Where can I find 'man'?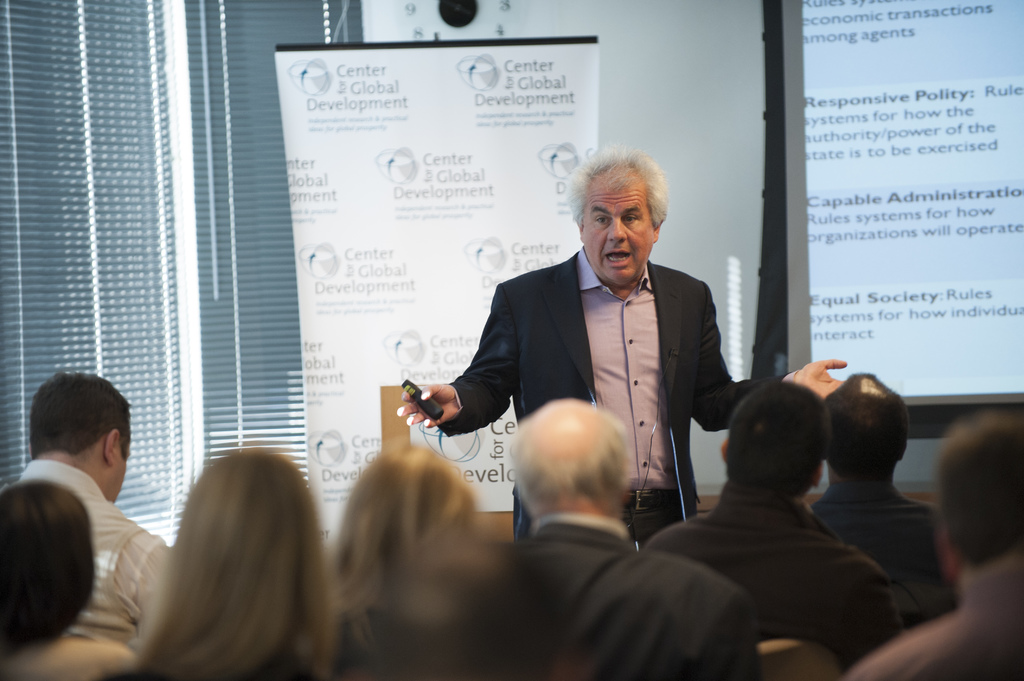
You can find it at (0, 369, 170, 660).
